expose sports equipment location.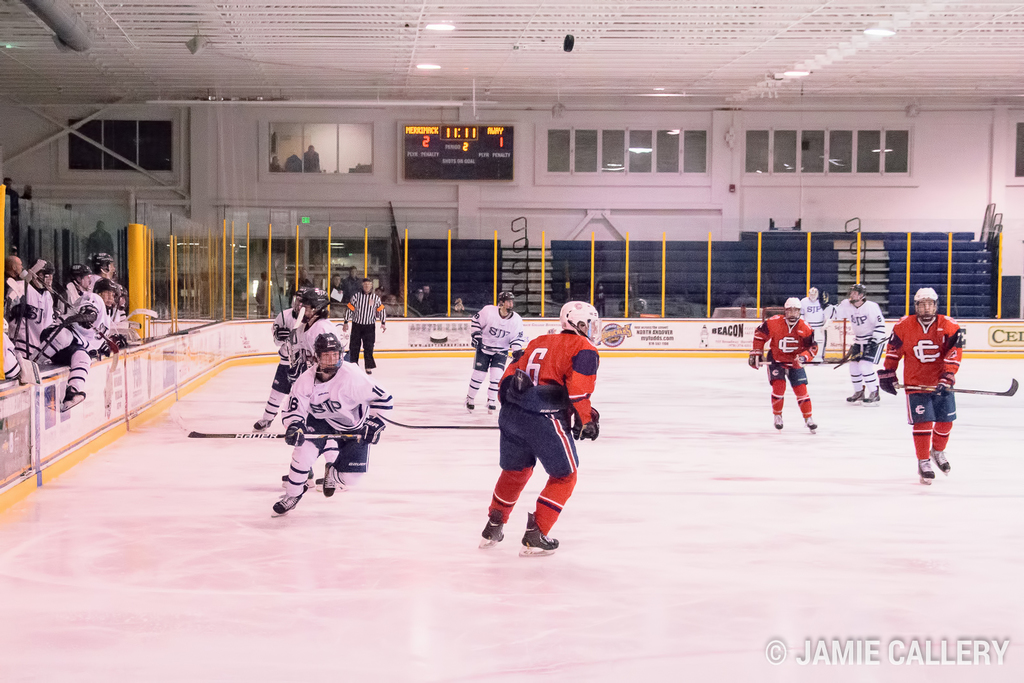
Exposed at (273, 269, 291, 371).
